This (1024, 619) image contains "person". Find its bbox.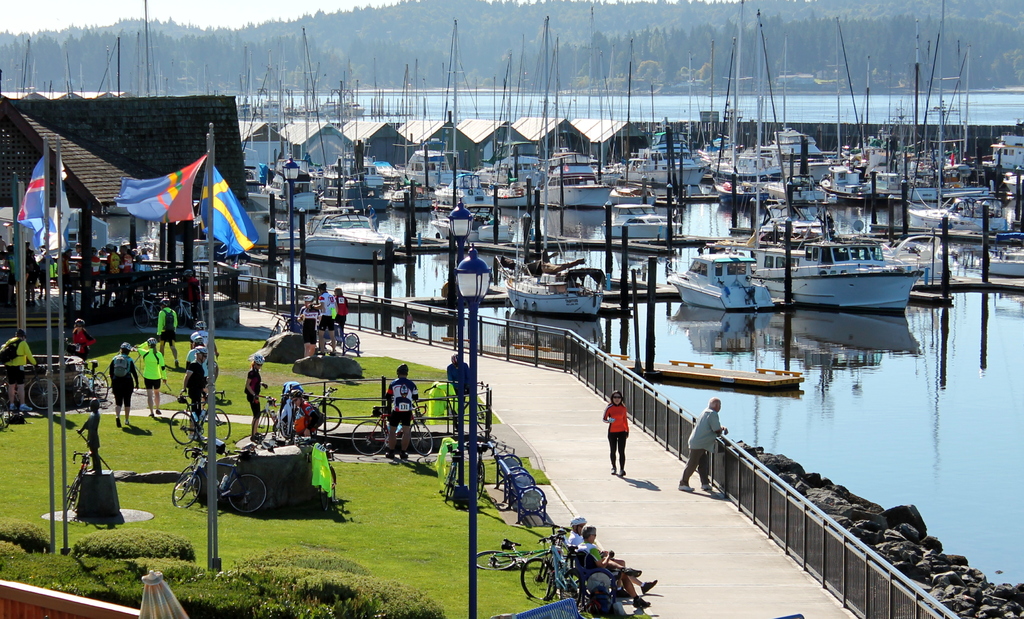
x1=75, y1=240, x2=86, y2=278.
